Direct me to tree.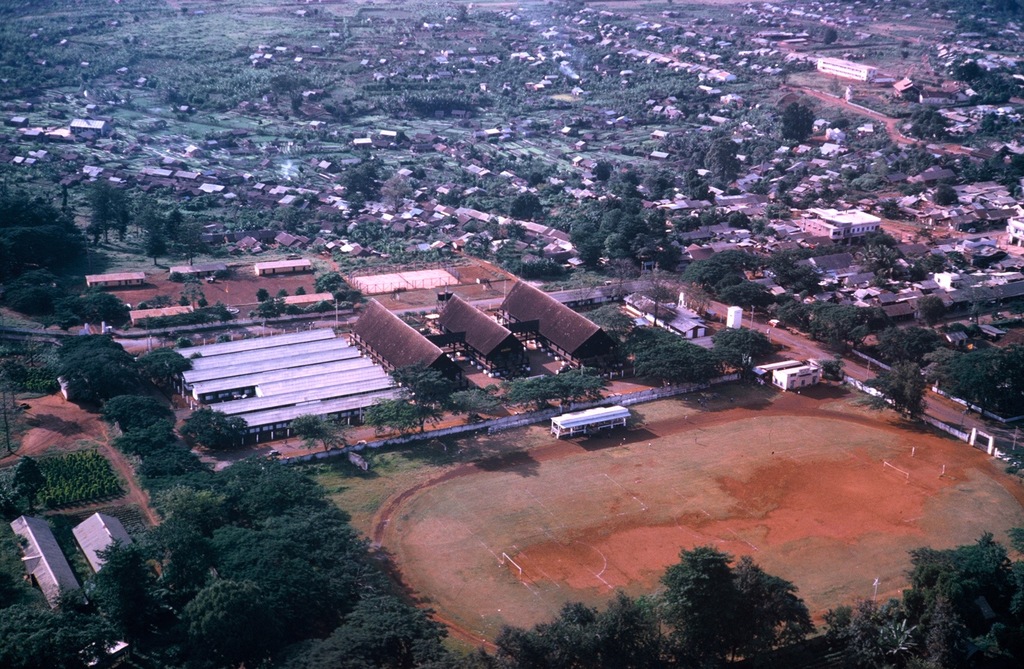
Direction: <region>410, 167, 431, 190</region>.
